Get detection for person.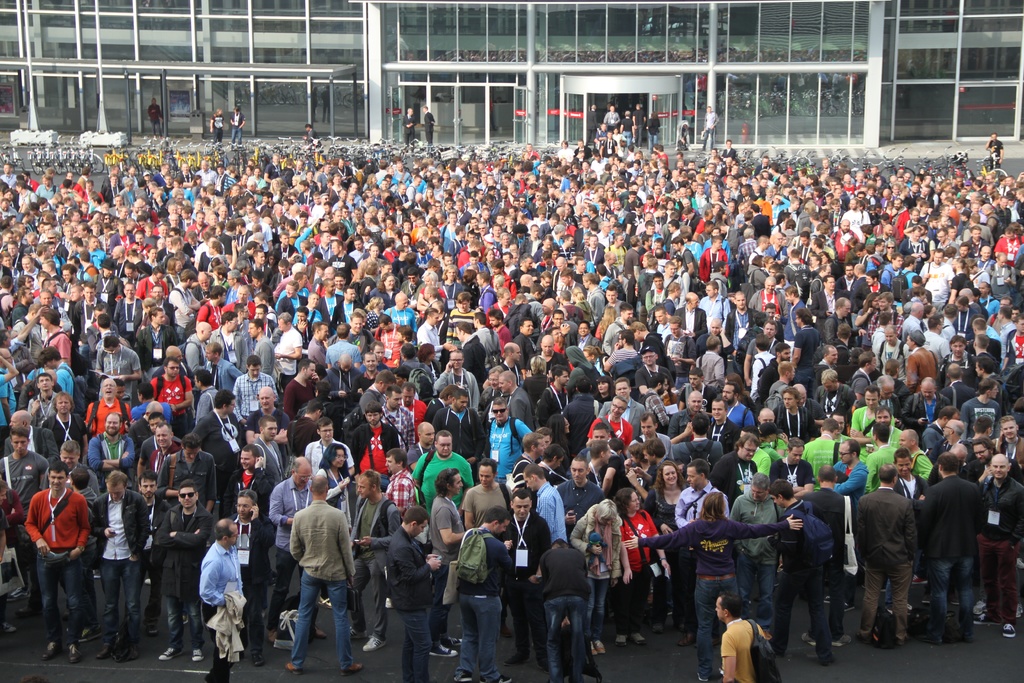
Detection: Rect(433, 388, 477, 457).
